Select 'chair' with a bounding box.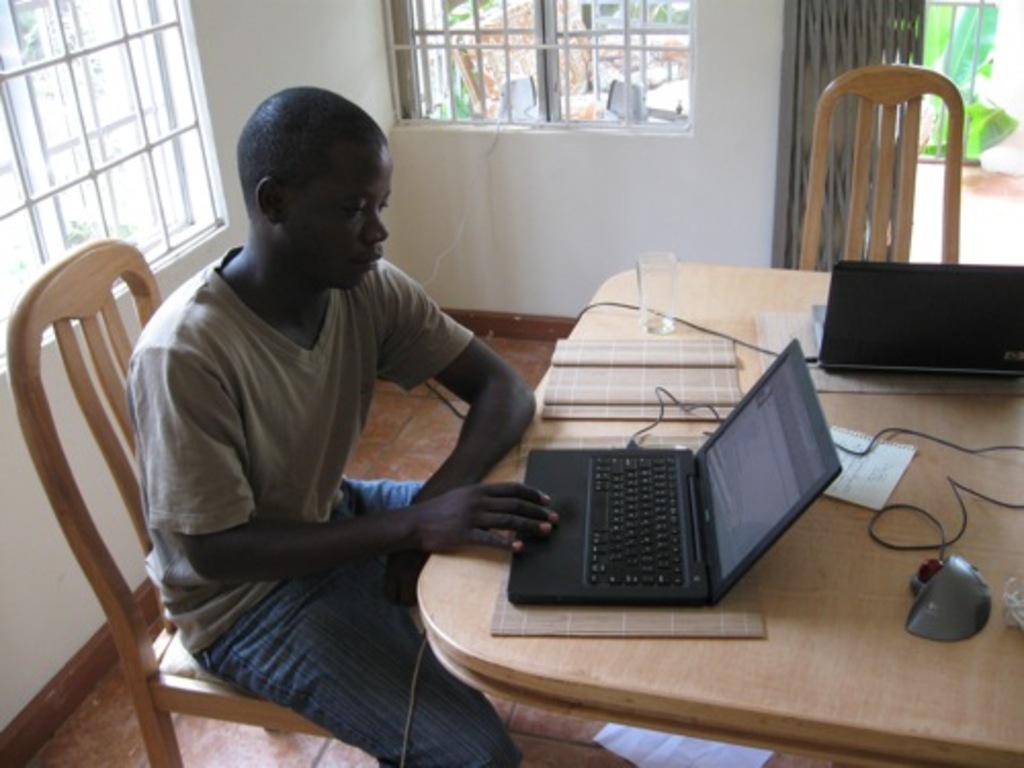
{"left": 0, "top": 231, "right": 350, "bottom": 766}.
